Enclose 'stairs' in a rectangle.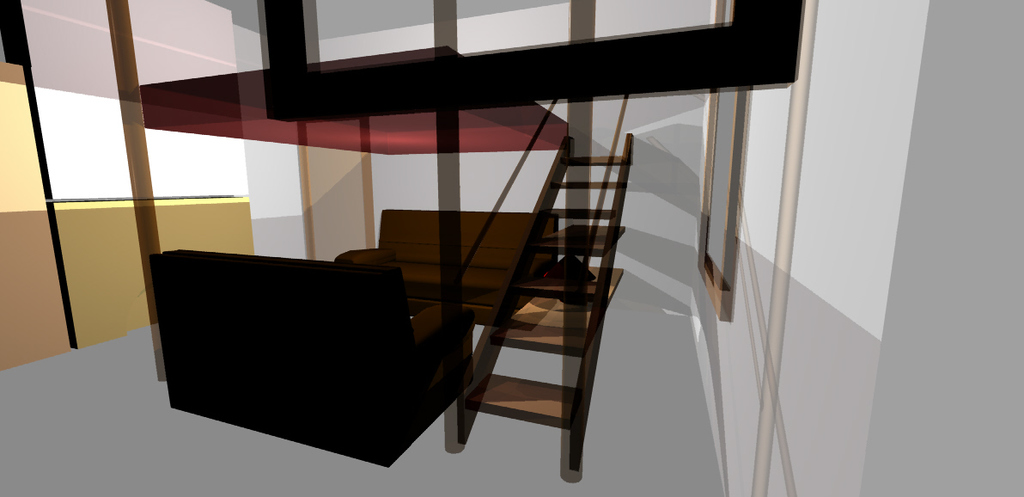
[477,153,631,433].
